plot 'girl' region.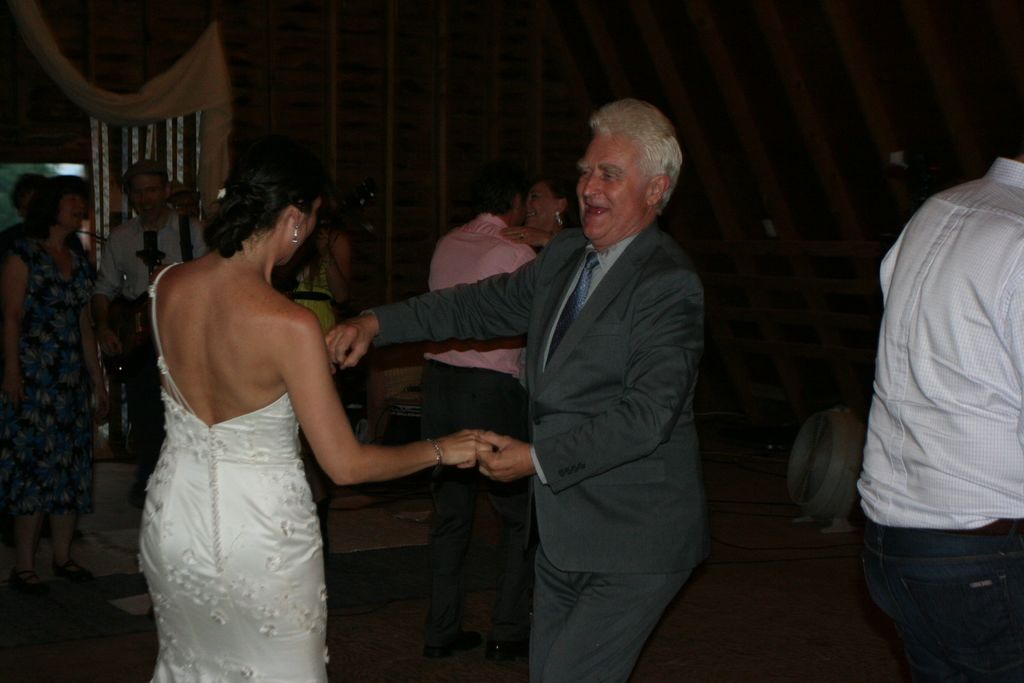
Plotted at bbox(172, 189, 220, 234).
